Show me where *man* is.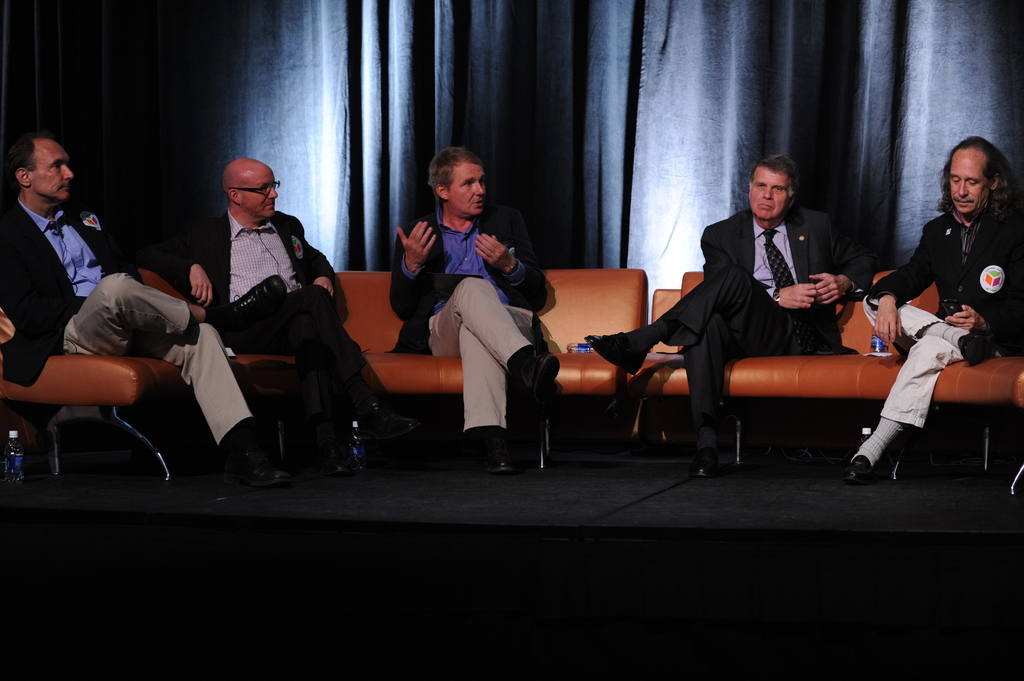
*man* is at x1=382 y1=140 x2=566 y2=469.
